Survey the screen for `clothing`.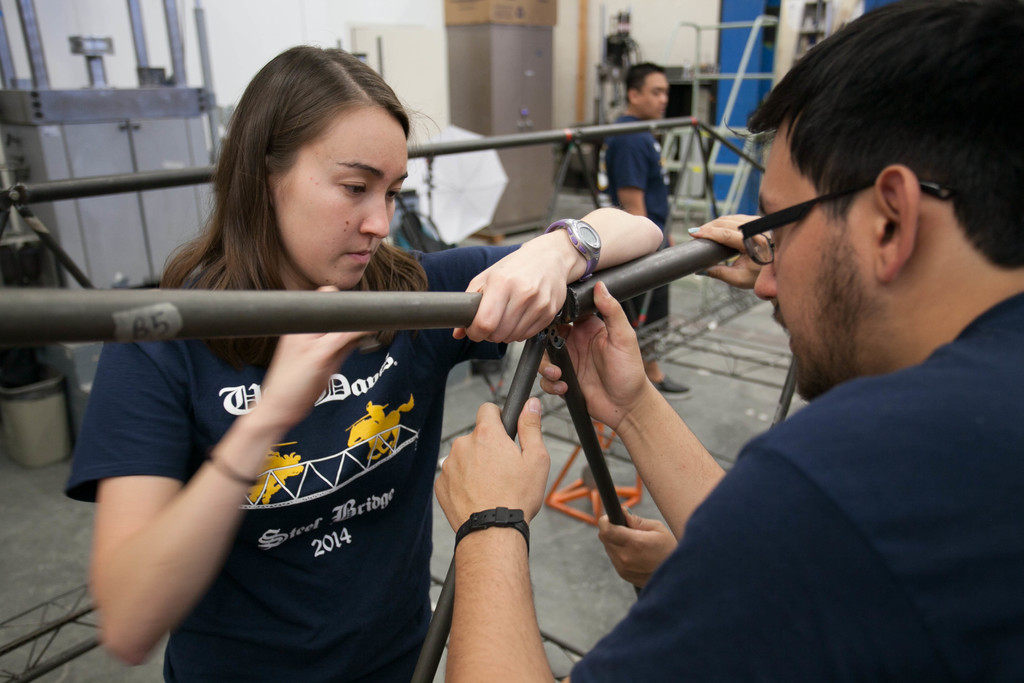
Survey found: rect(563, 286, 1023, 682).
